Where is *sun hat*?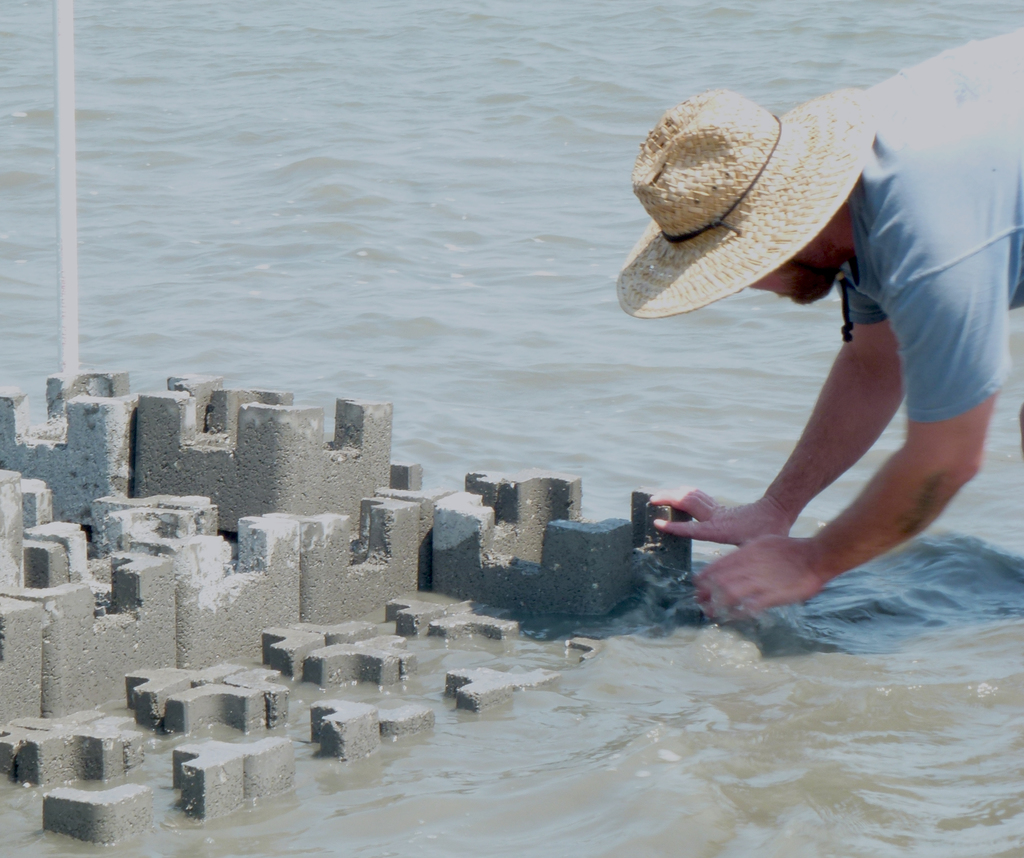
locate(616, 83, 879, 319).
